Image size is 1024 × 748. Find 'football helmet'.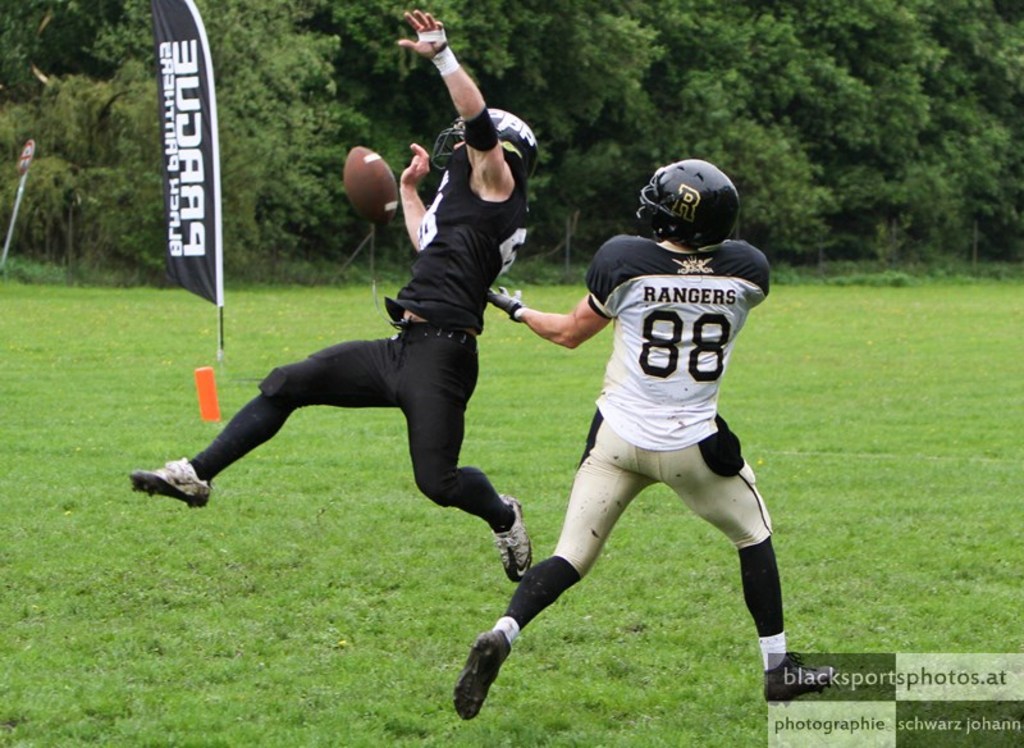
bbox=[428, 111, 540, 206].
